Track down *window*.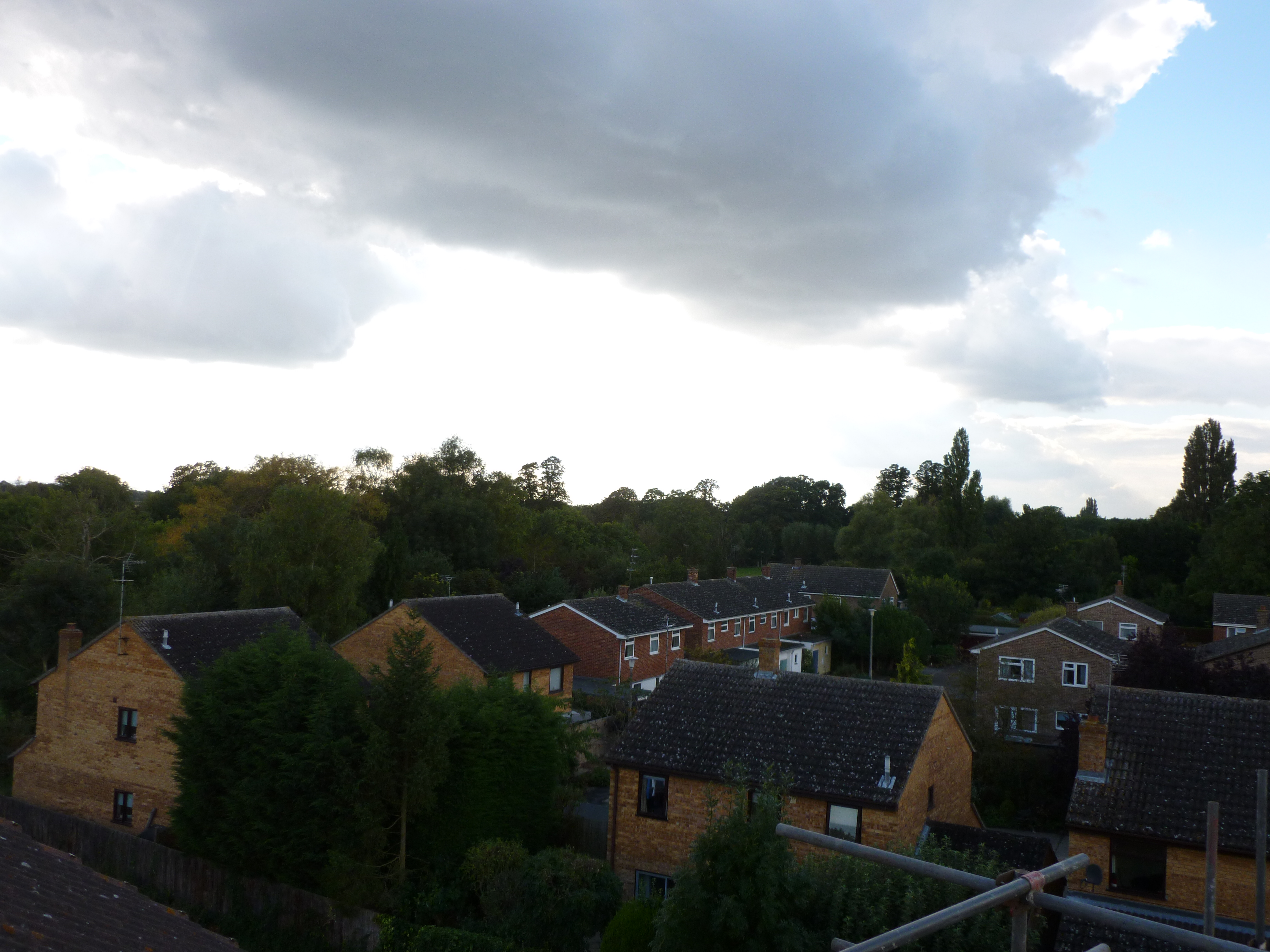
Tracked to bbox=[271, 193, 289, 202].
